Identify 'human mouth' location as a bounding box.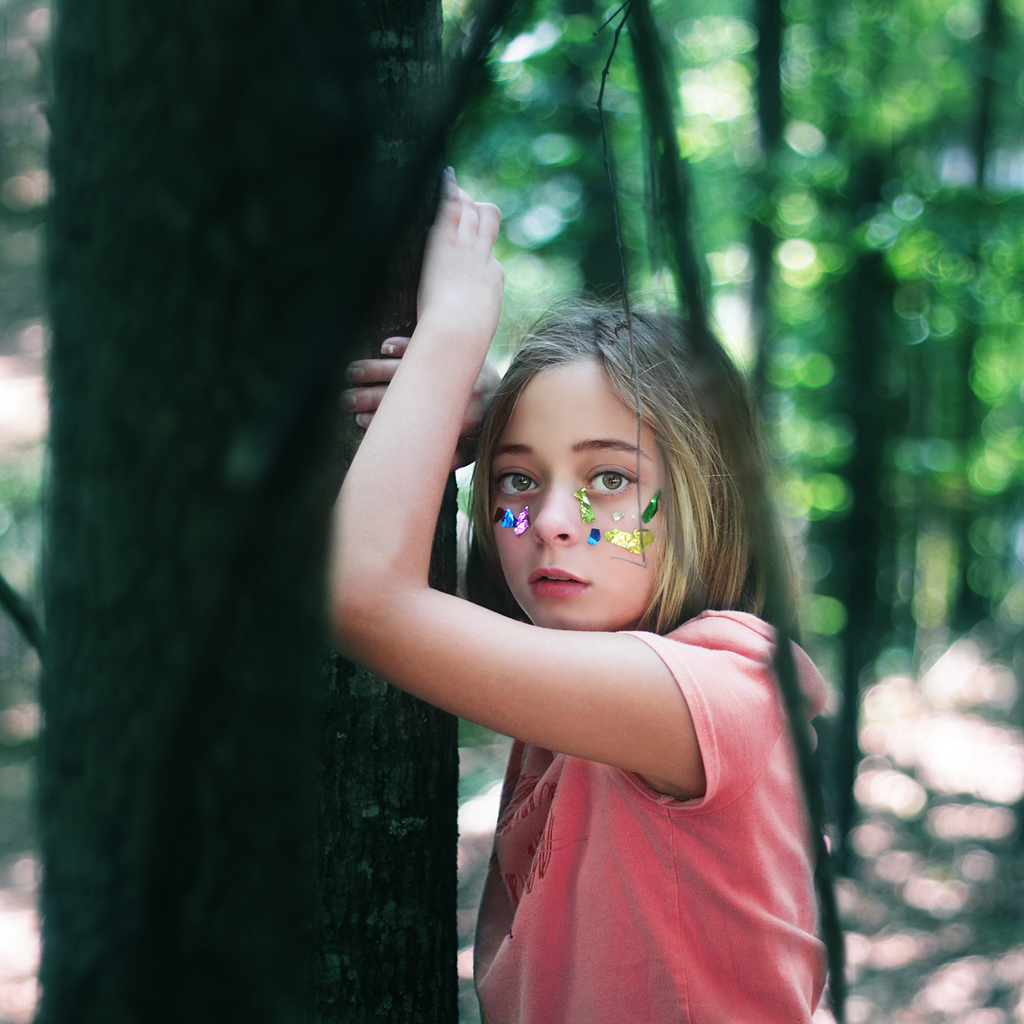
locate(528, 567, 590, 591).
